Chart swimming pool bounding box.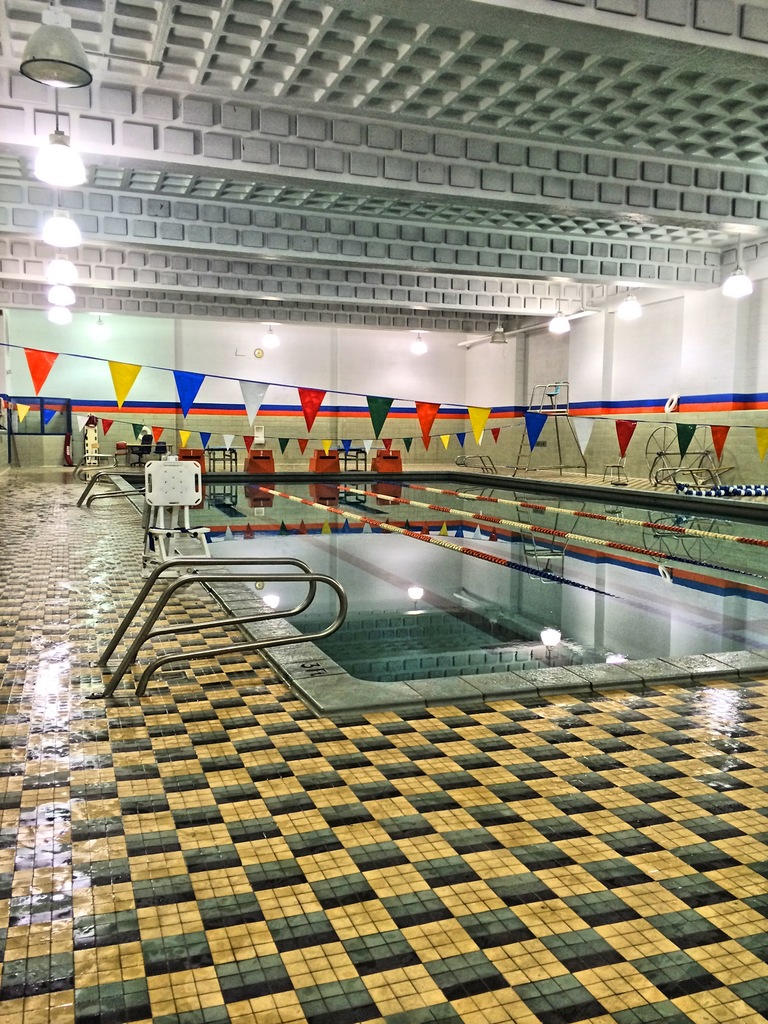
Charted: crop(104, 468, 767, 711).
